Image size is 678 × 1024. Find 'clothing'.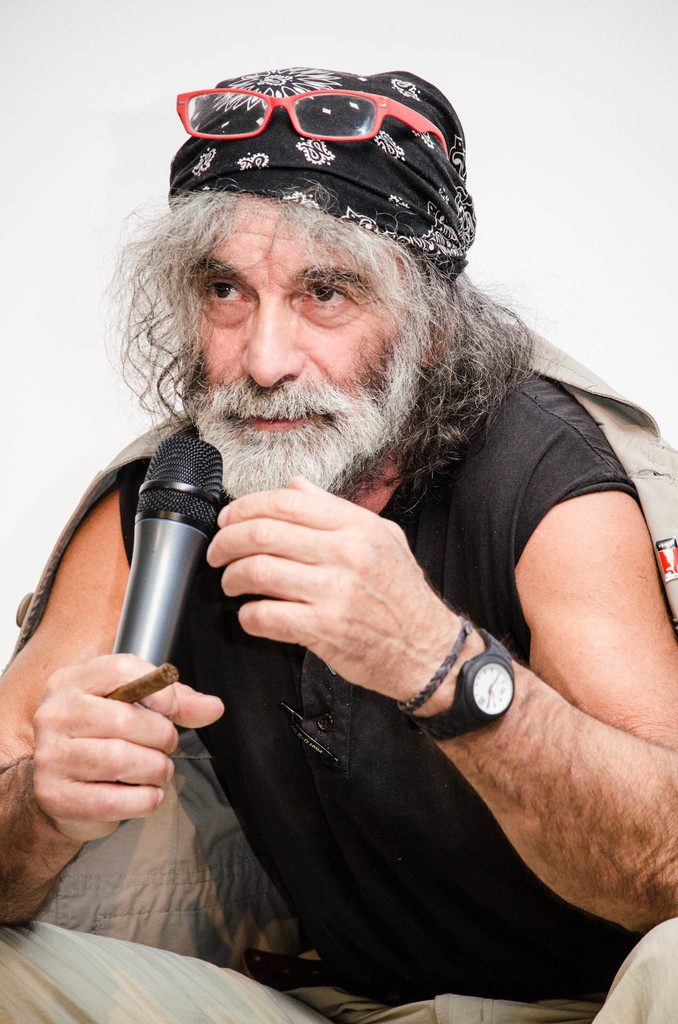
Rect(96, 271, 666, 1020).
